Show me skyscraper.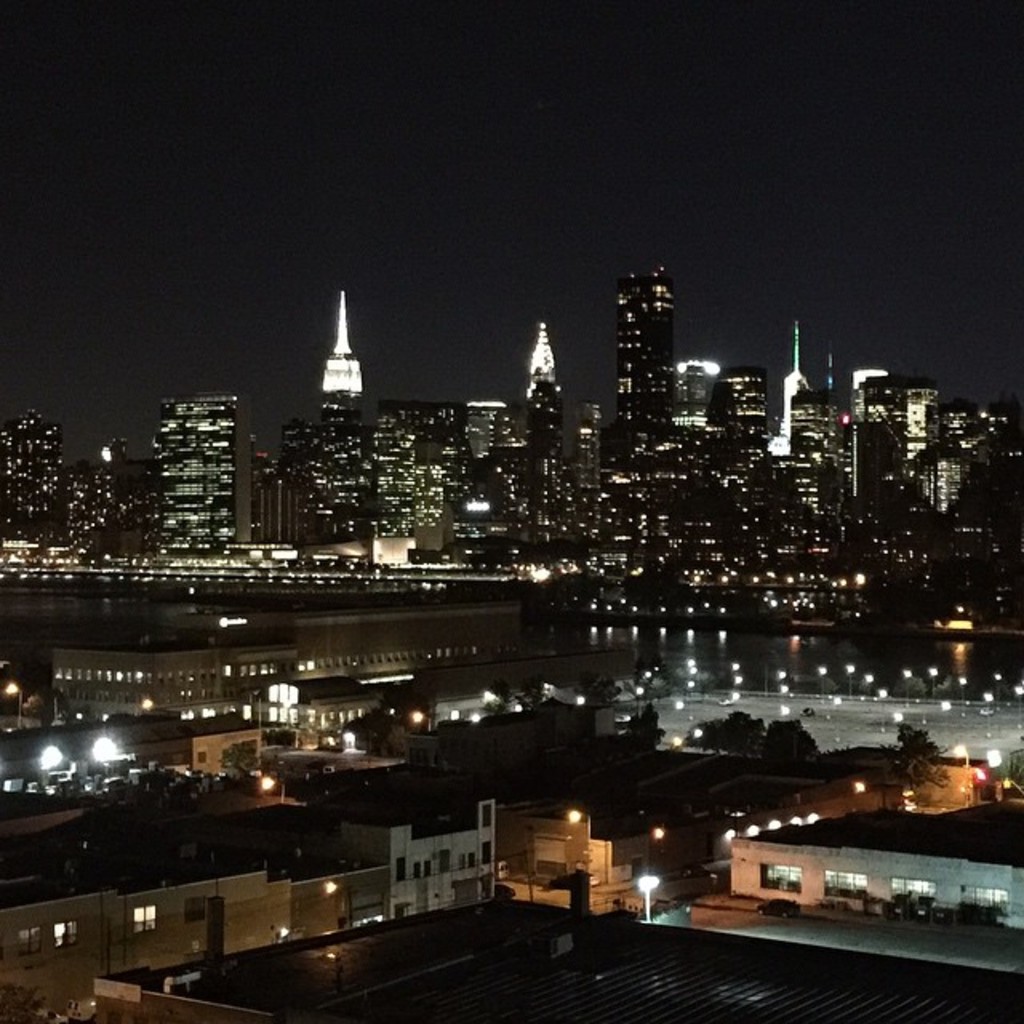
skyscraper is here: (597,253,714,408).
